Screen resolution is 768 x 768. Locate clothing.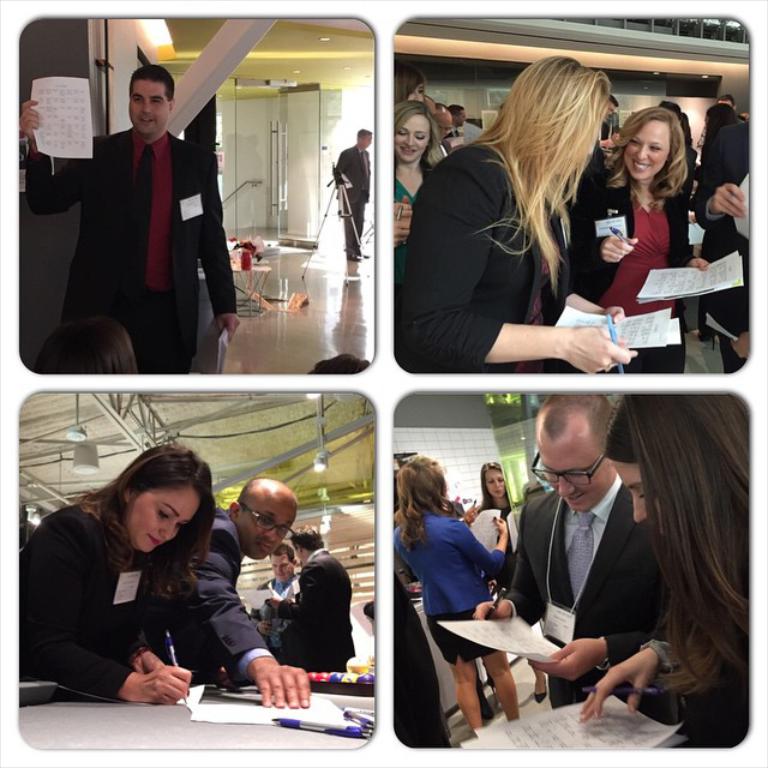
<box>170,508,272,676</box>.
